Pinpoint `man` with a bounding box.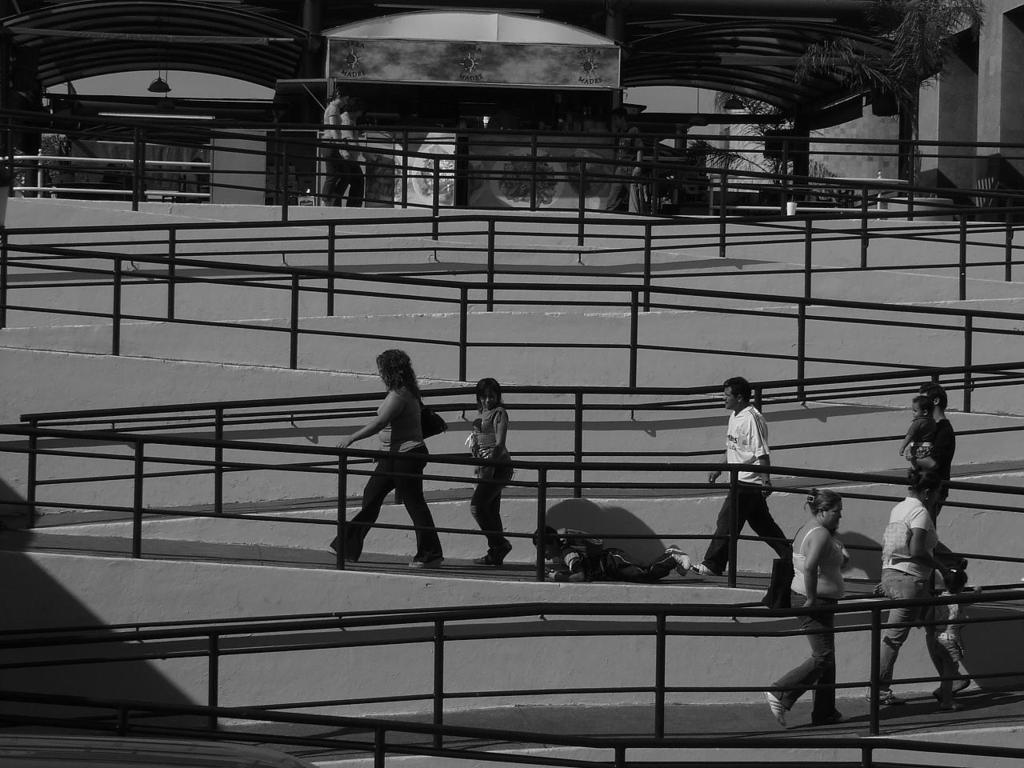
(599, 102, 645, 219).
